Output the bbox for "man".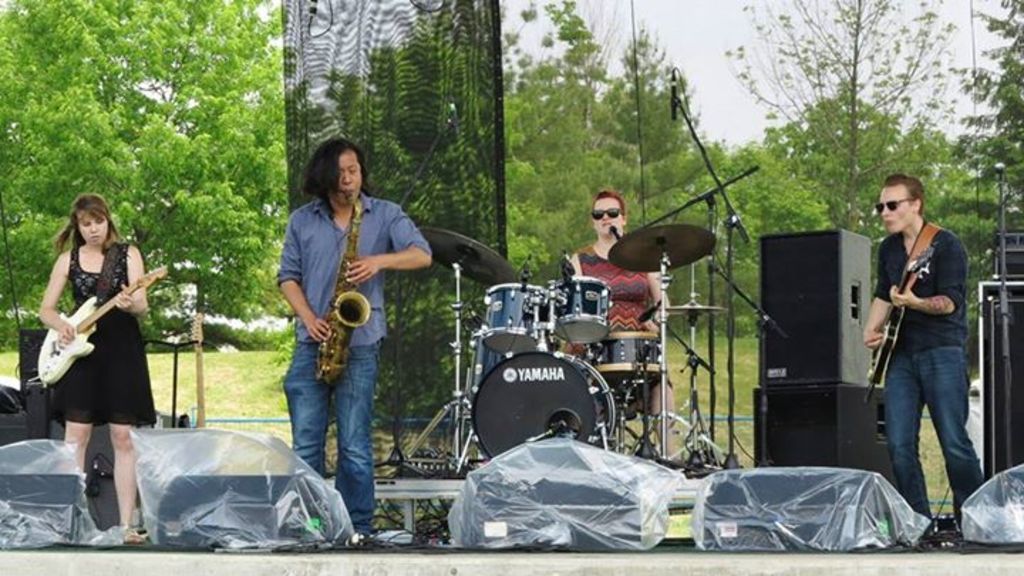
crop(855, 172, 991, 530).
